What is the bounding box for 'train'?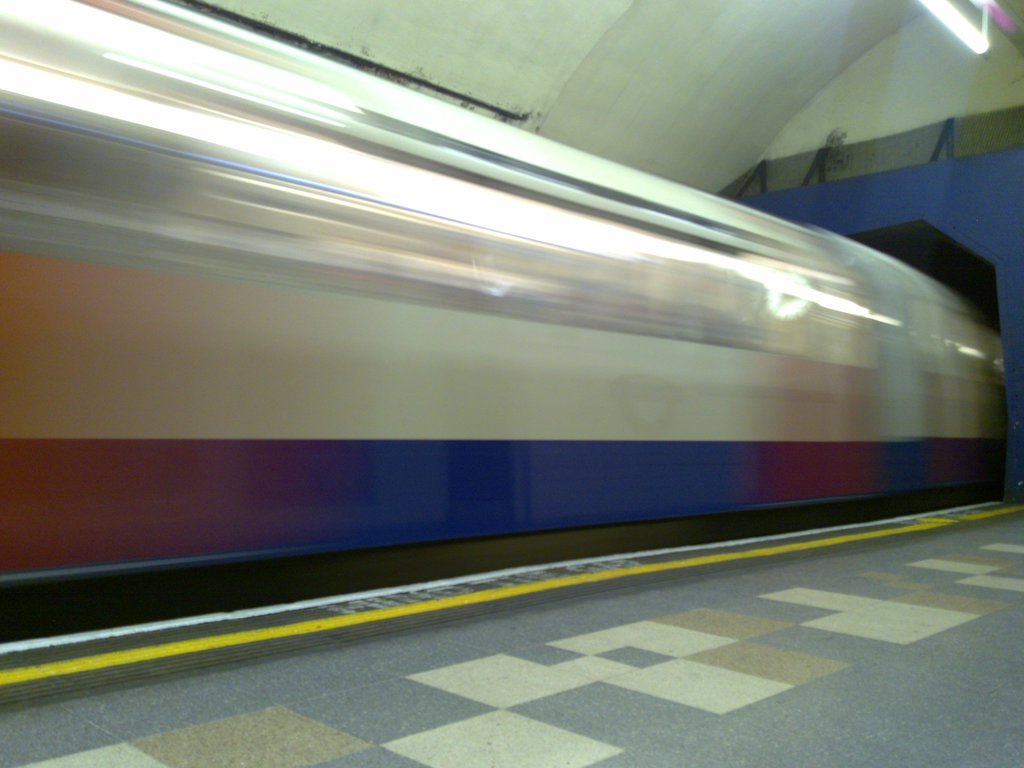
crop(0, 0, 1008, 687).
